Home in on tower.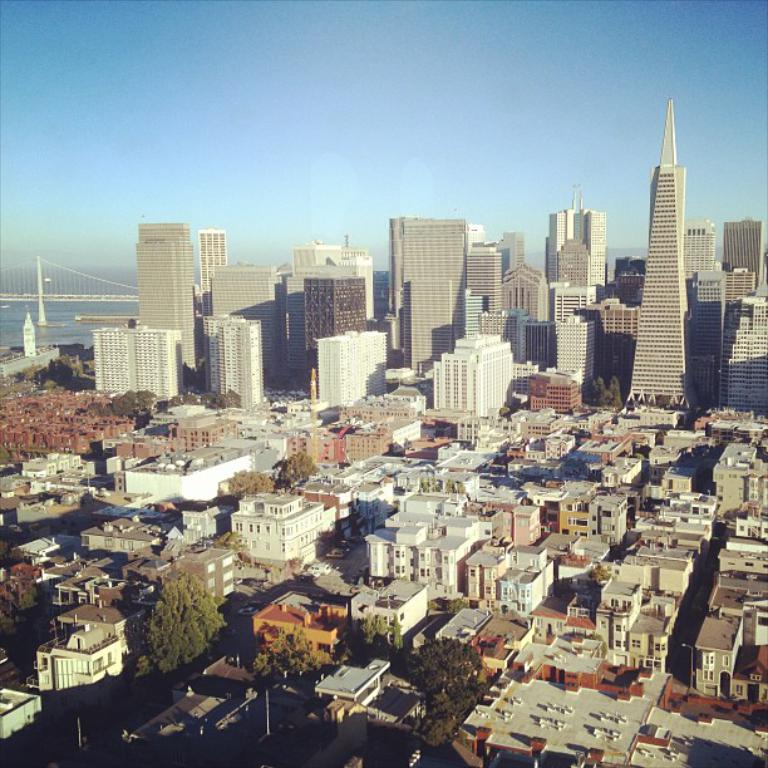
Homed in at 200:232:226:319.
